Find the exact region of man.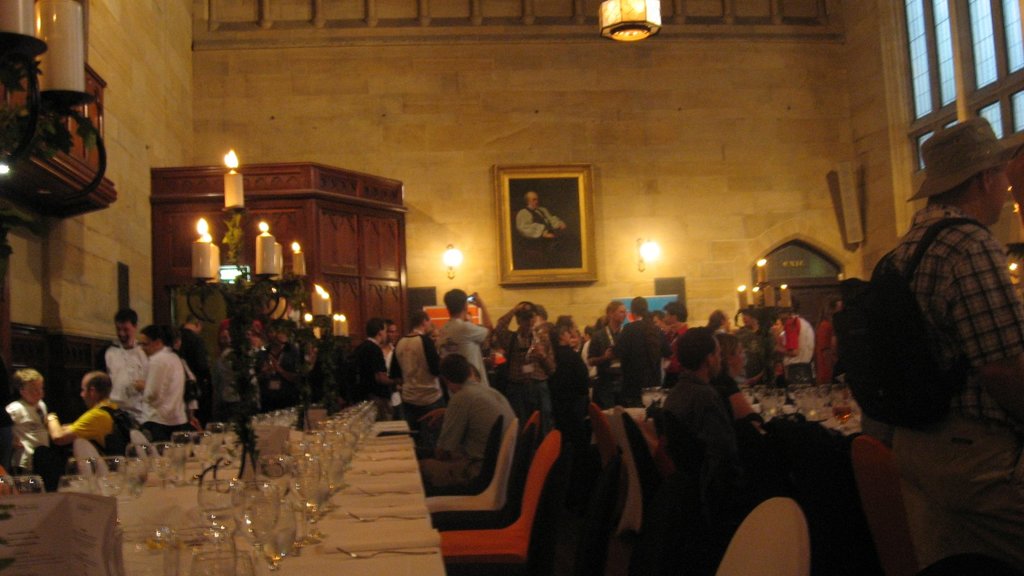
Exact region: 219:328:235:349.
